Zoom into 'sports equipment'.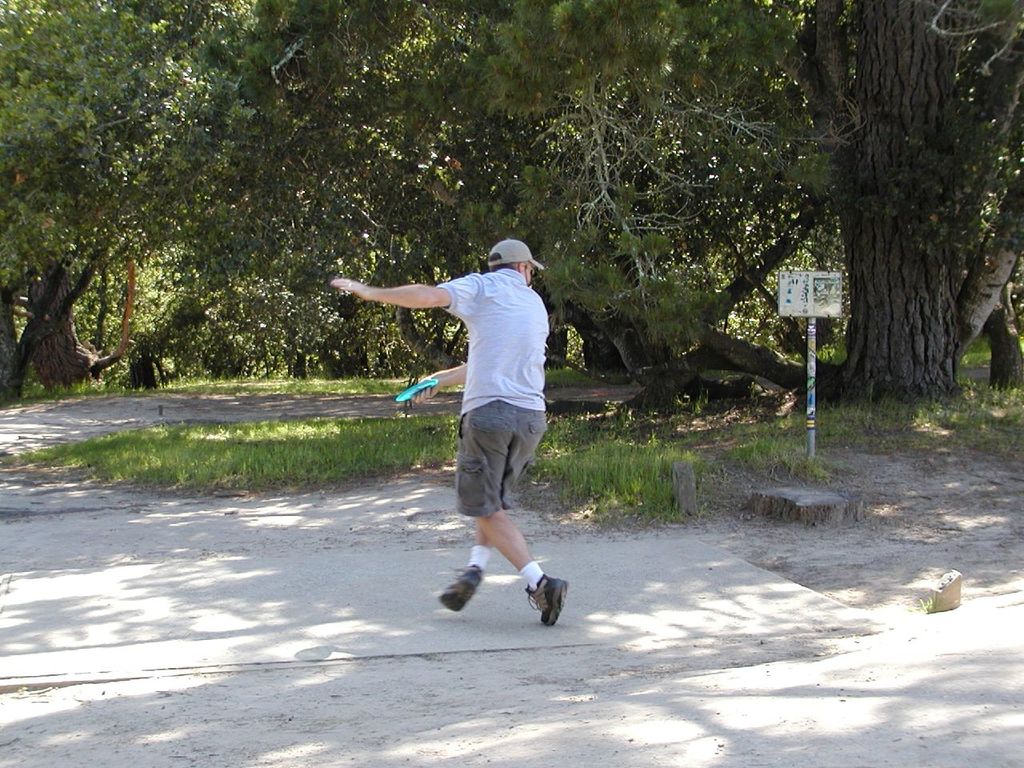
Zoom target: {"x1": 438, "y1": 564, "x2": 483, "y2": 614}.
